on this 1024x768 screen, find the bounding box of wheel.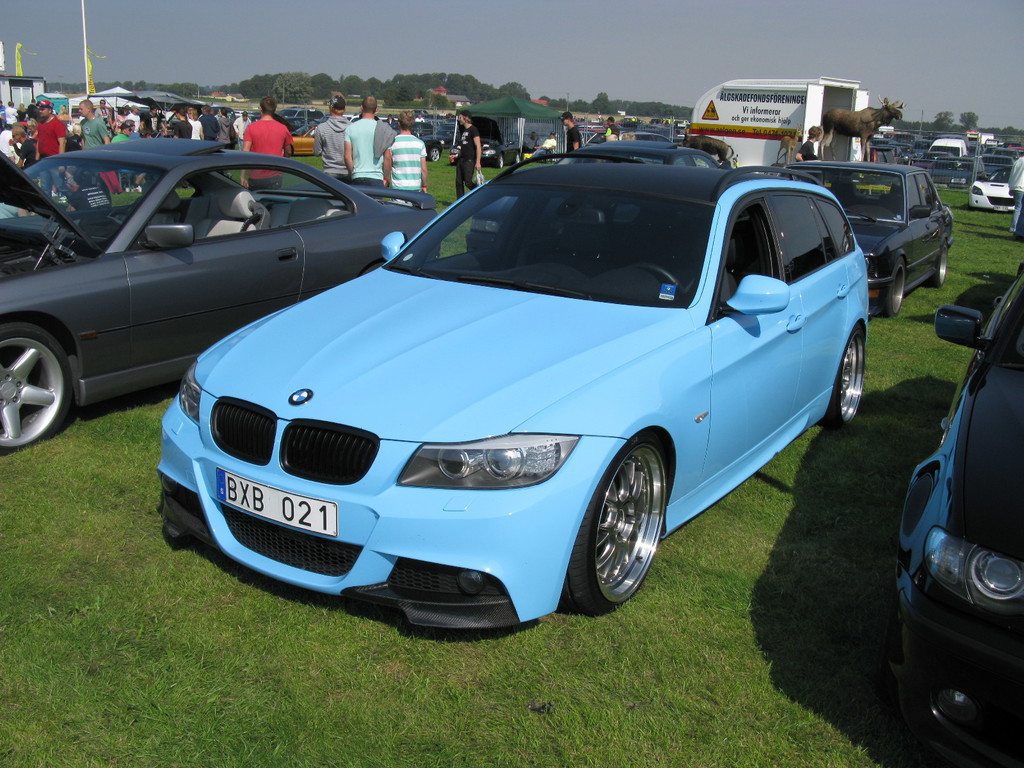
Bounding box: (934,241,950,284).
